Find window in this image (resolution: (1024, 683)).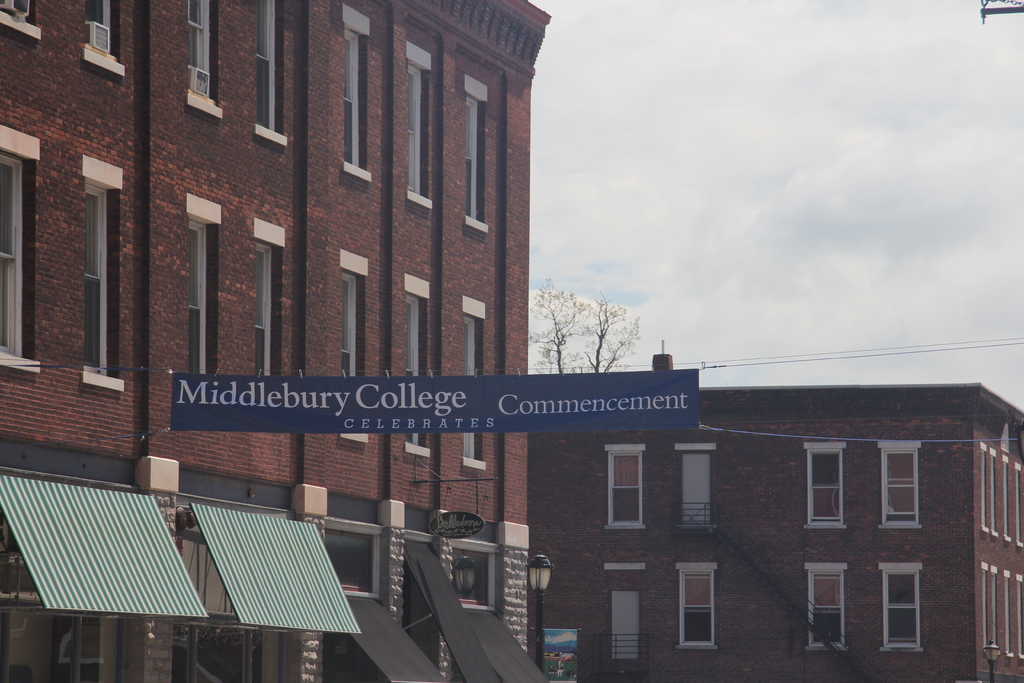
(x1=0, y1=115, x2=44, y2=374).
